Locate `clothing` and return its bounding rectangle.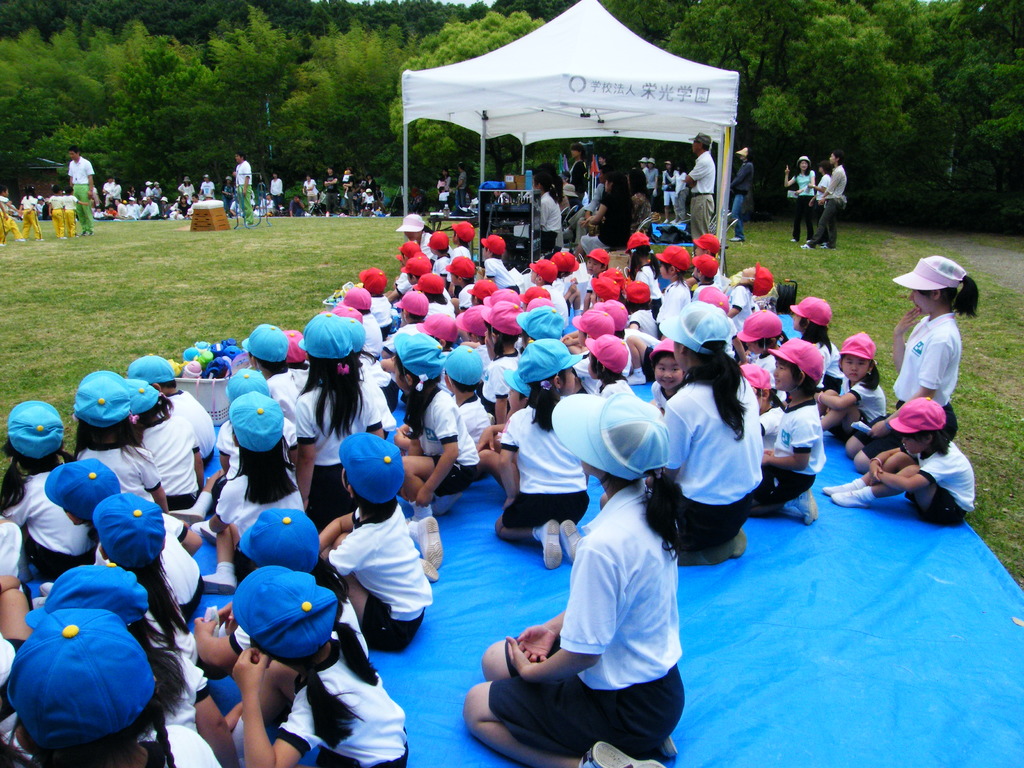
{"left": 445, "top": 392, "right": 493, "bottom": 456}.
